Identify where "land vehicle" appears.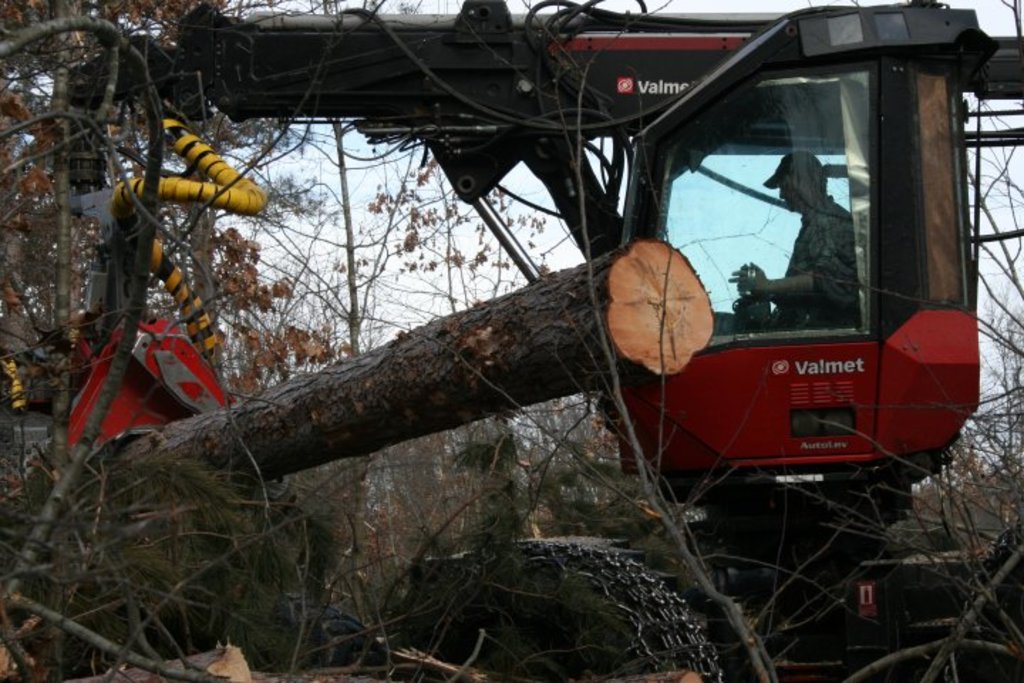
Appears at pyautogui.locateOnScreen(67, 0, 1023, 673).
